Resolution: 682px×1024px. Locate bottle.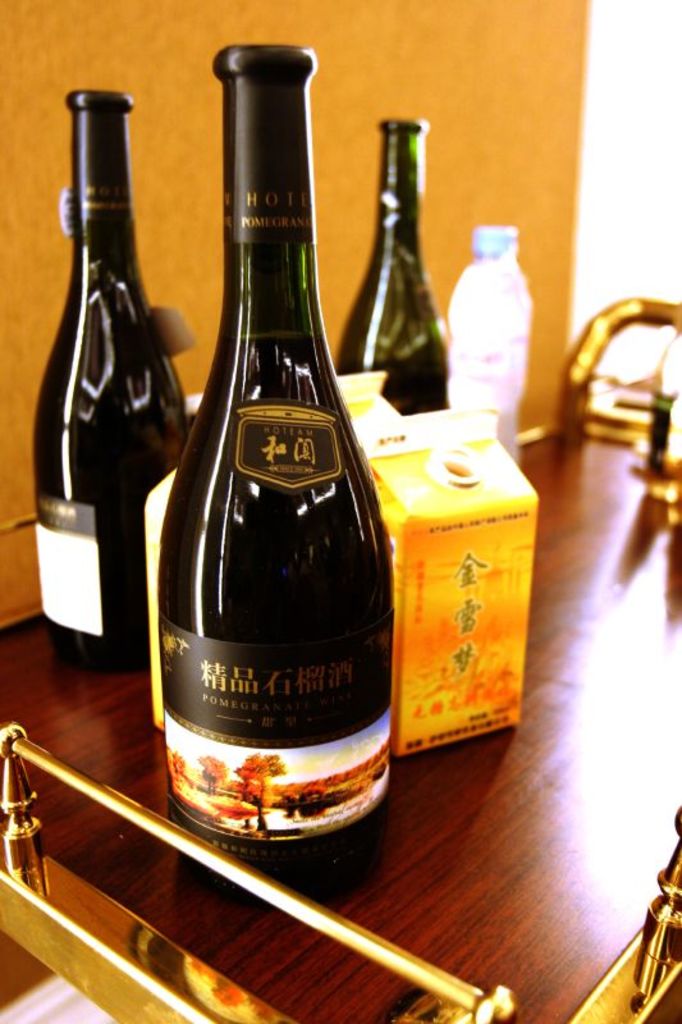
(31, 91, 188, 677).
